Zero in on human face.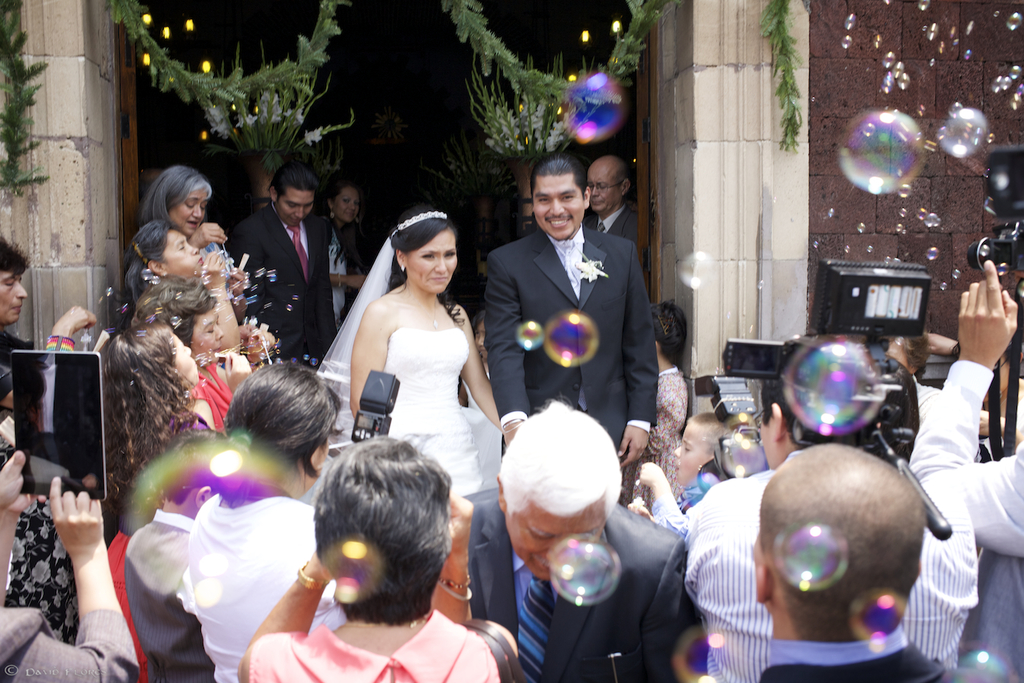
Zeroed in: bbox=(174, 188, 206, 234).
